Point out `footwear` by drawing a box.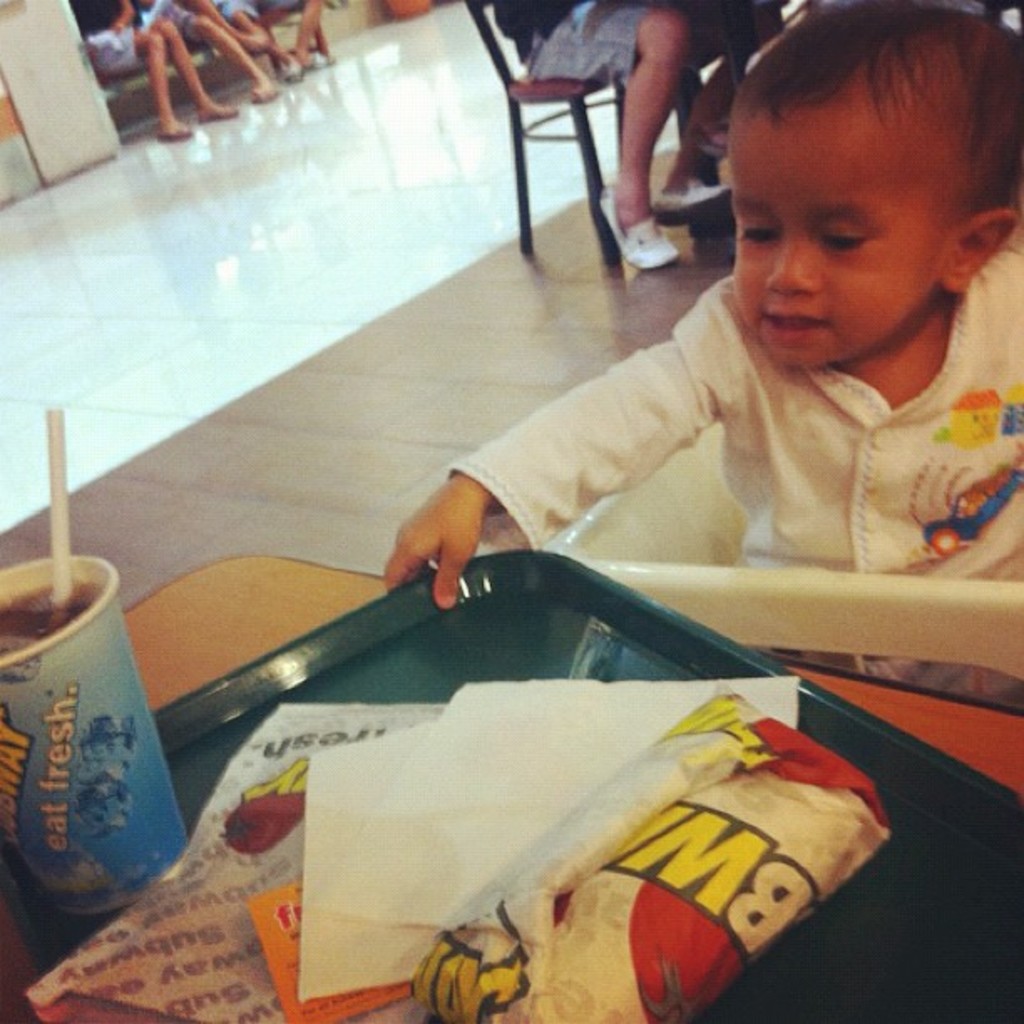
x1=273, y1=52, x2=306, y2=89.
